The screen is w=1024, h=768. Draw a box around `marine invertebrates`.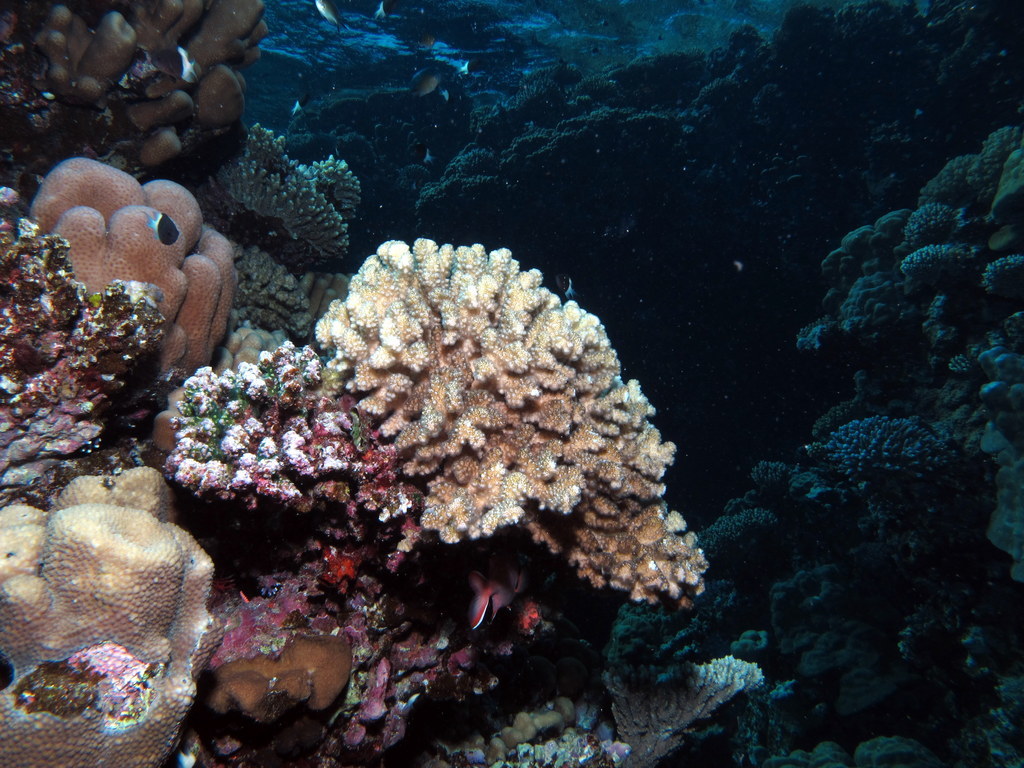
left=308, top=0, right=347, bottom=29.
